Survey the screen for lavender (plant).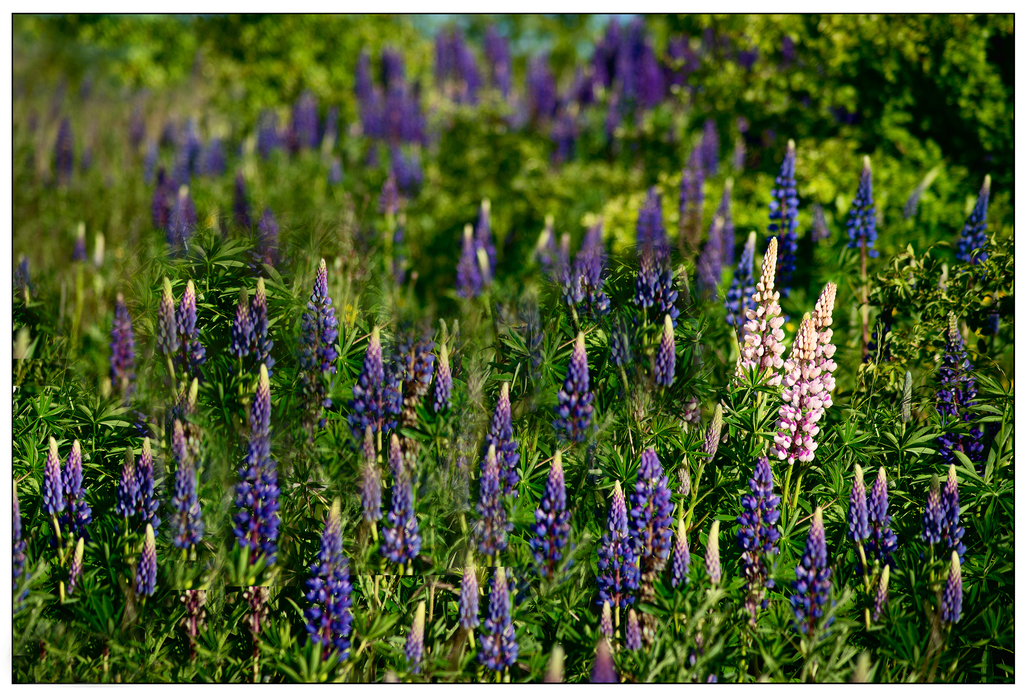
Survey found: (left=825, top=158, right=887, bottom=315).
